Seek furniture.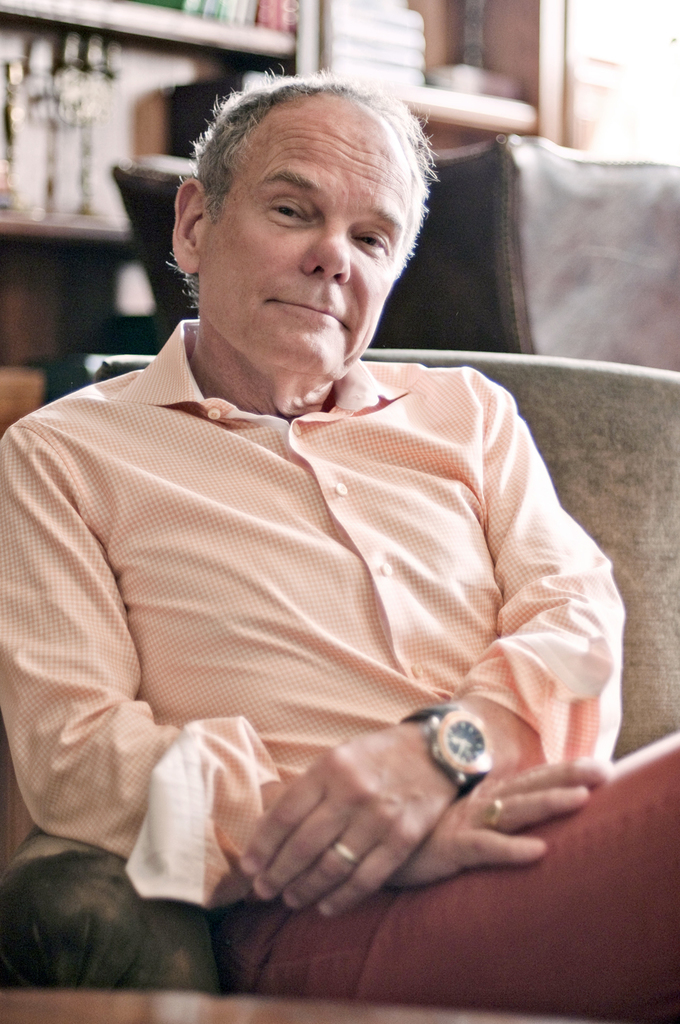
bbox(0, 0, 561, 424).
